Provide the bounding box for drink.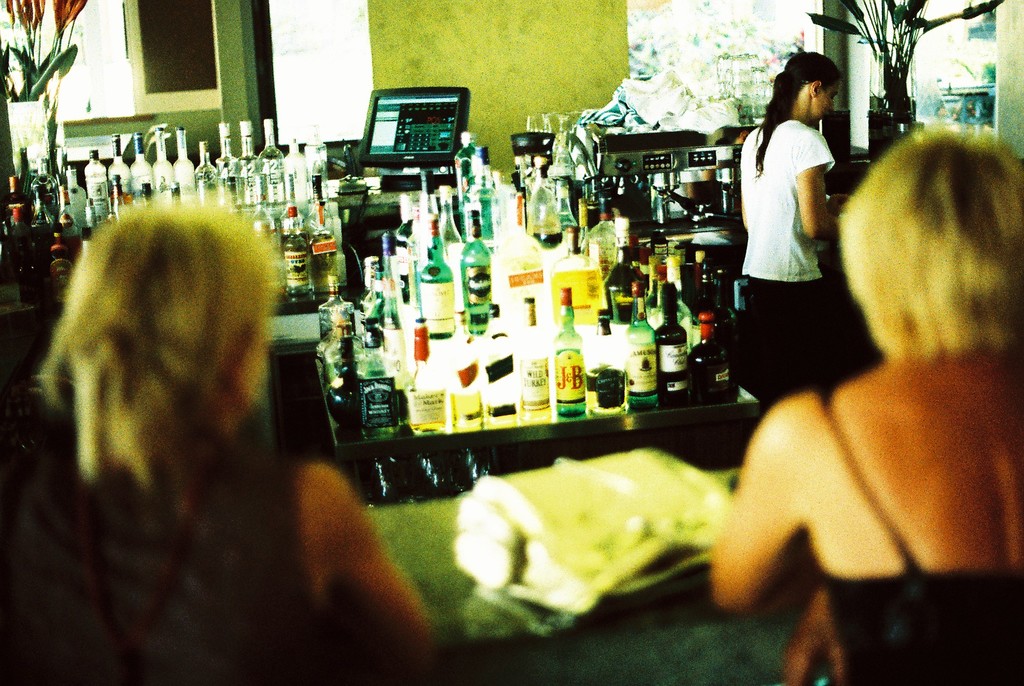
x1=316, y1=133, x2=724, y2=423.
